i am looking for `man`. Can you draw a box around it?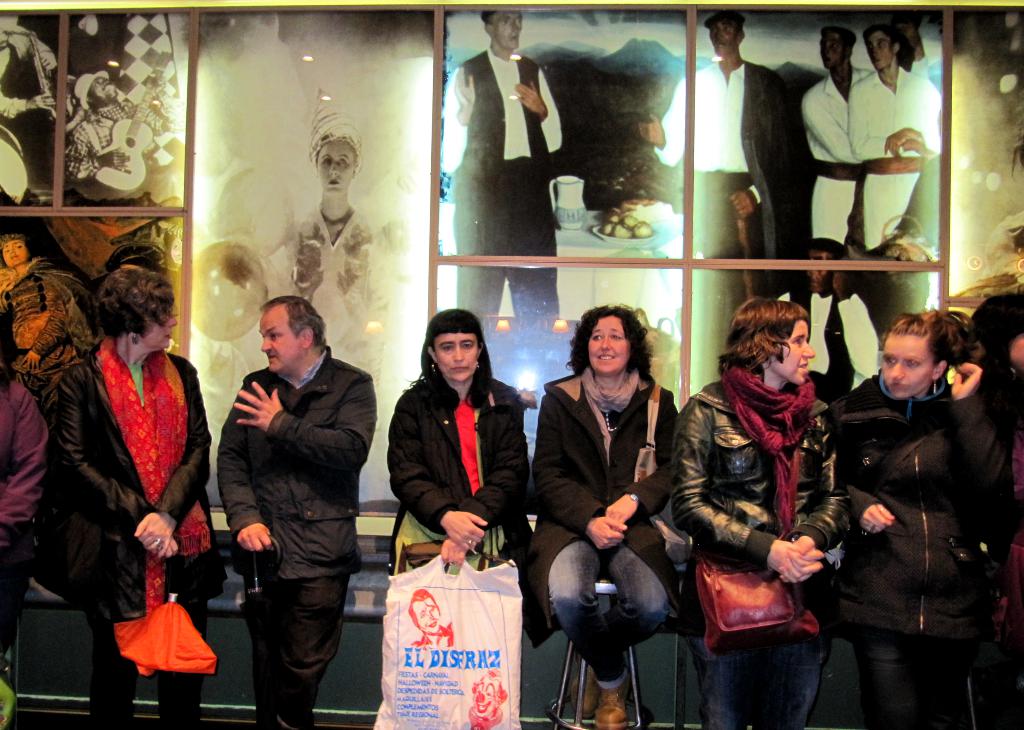
Sure, the bounding box is select_region(638, 9, 806, 319).
